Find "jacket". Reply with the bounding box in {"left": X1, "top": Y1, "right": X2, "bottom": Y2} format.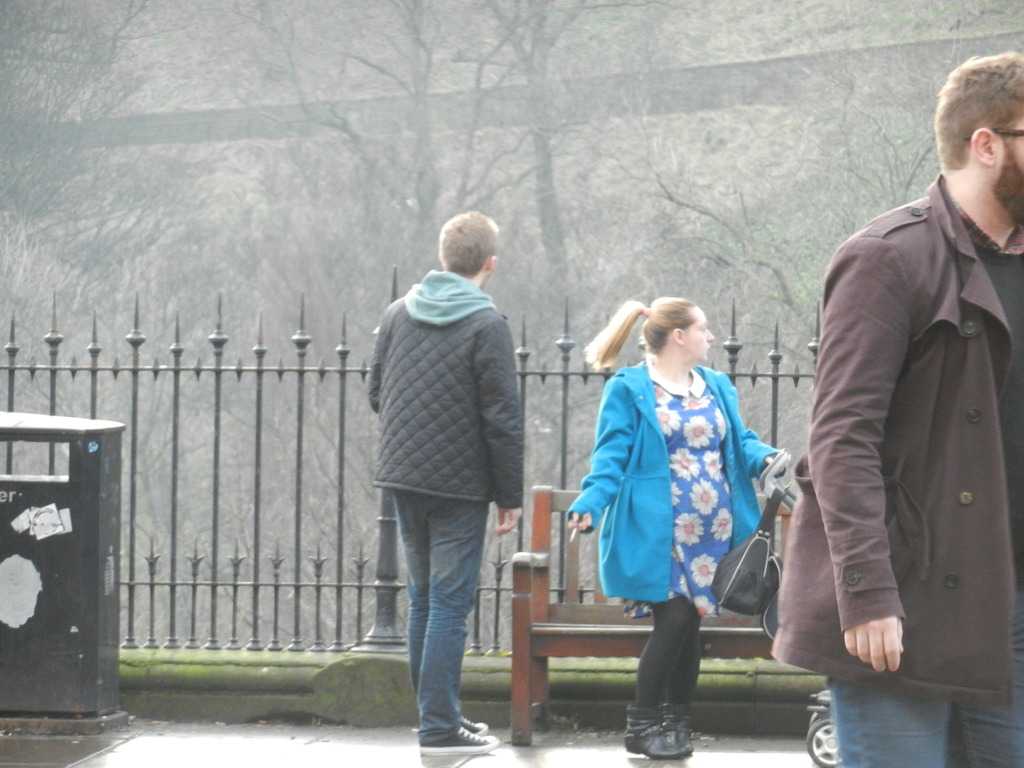
{"left": 761, "top": 158, "right": 1023, "bottom": 705}.
